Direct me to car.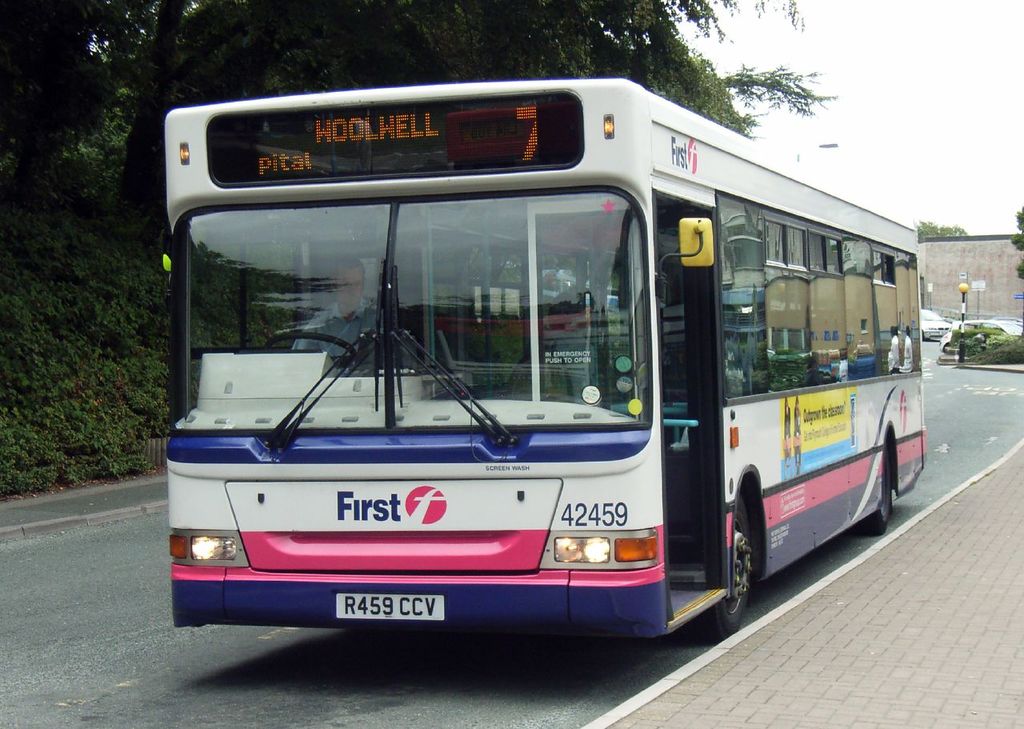
Direction: 918 310 950 342.
